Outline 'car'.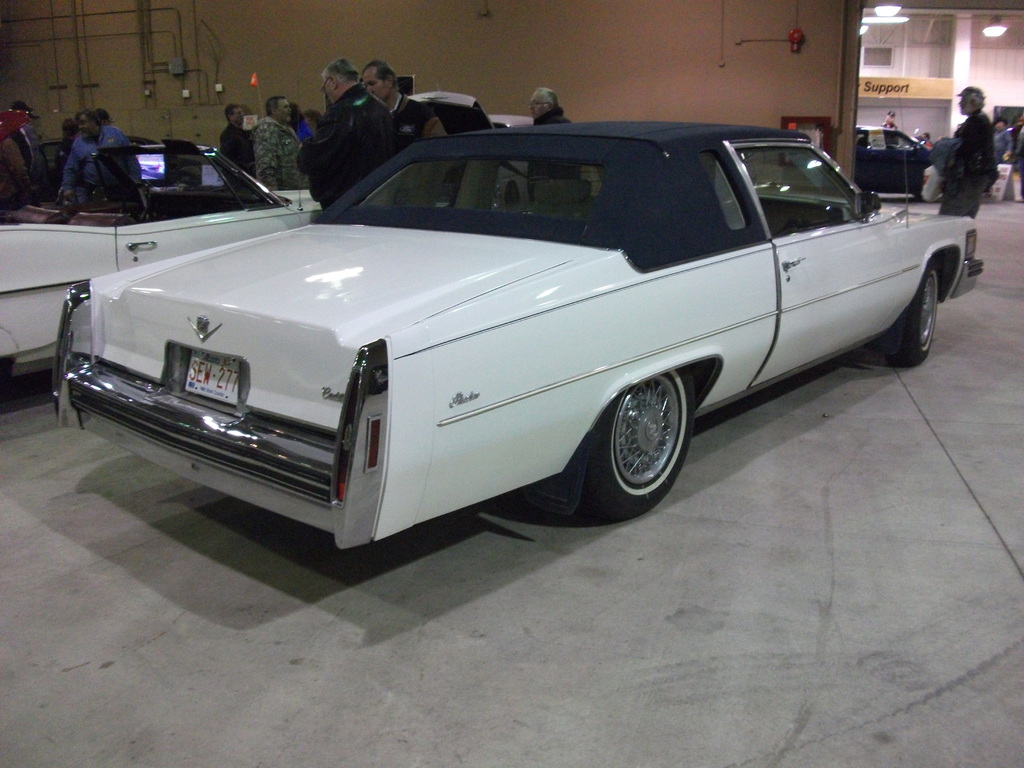
Outline: bbox(851, 124, 935, 200).
